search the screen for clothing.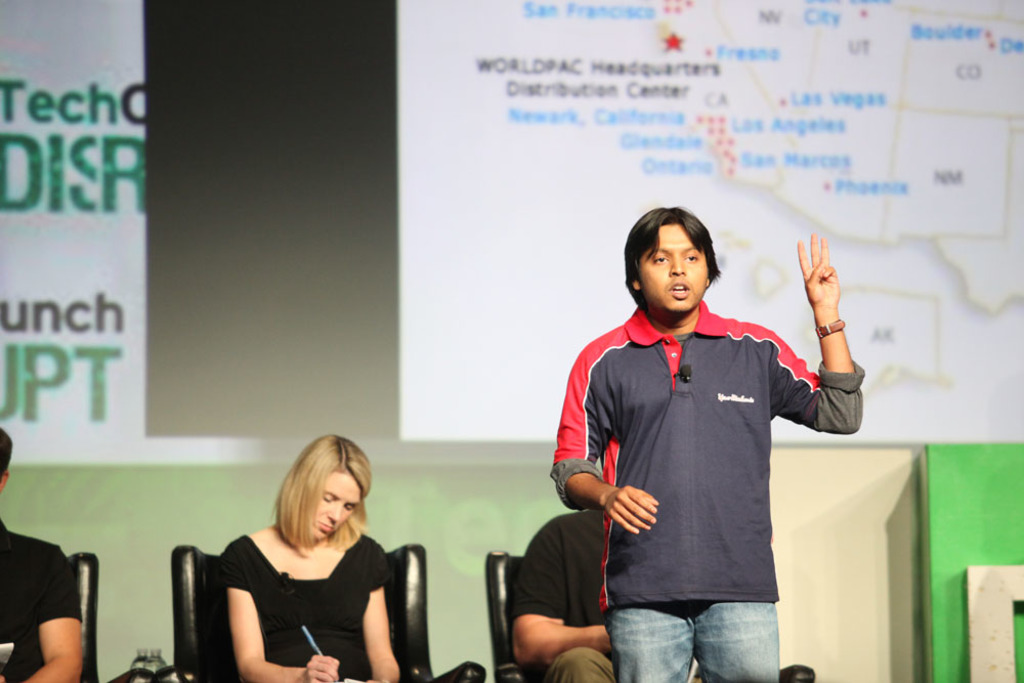
Found at locate(212, 526, 408, 682).
